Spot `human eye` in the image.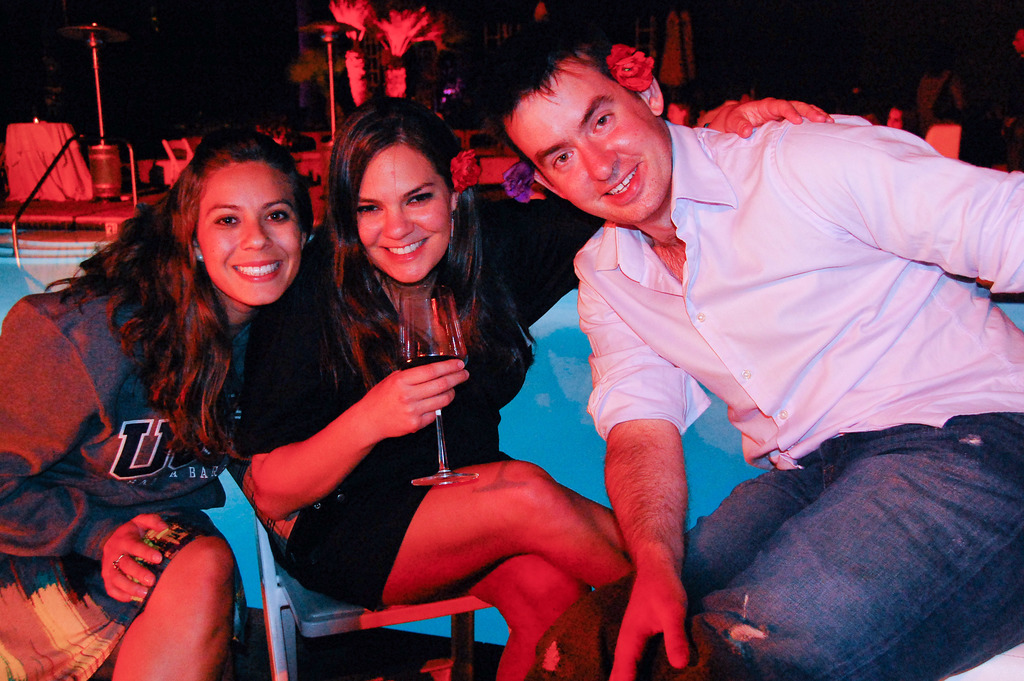
`human eye` found at 264/206/294/229.
